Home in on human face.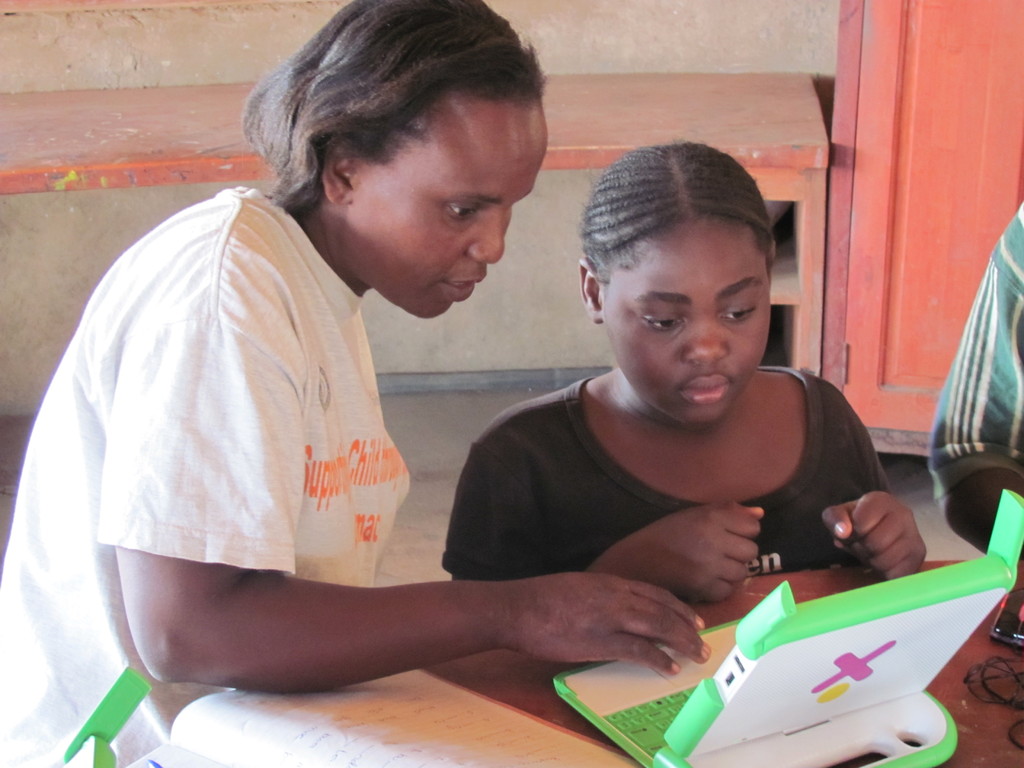
Homed in at bbox=[356, 97, 552, 316].
